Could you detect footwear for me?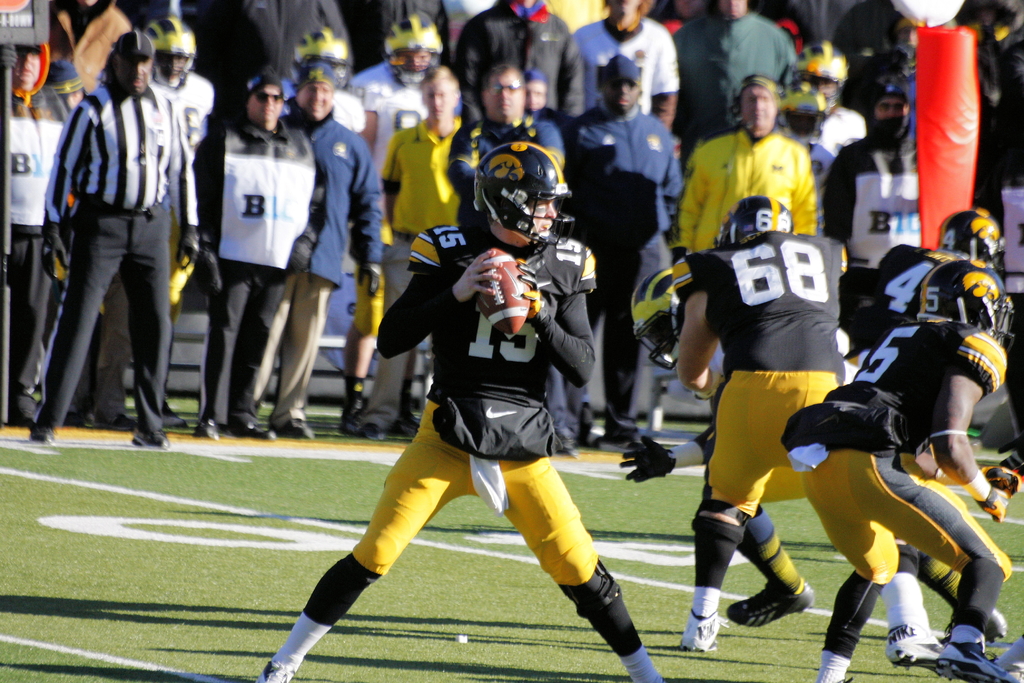
Detection result: {"left": 271, "top": 414, "right": 313, "bottom": 444}.
